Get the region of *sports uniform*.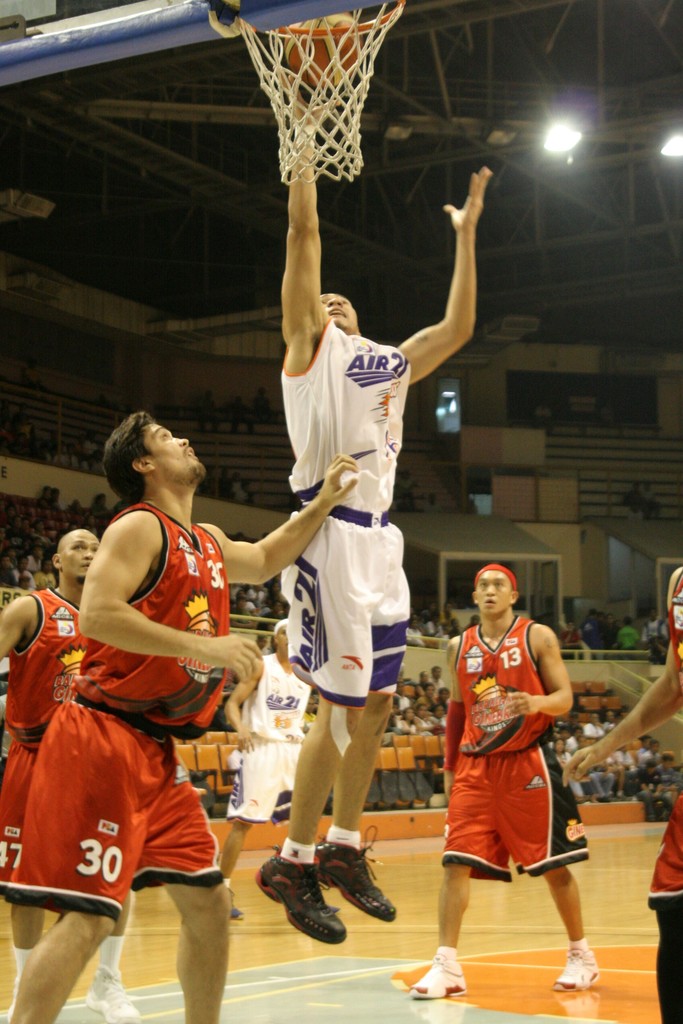
select_region(645, 565, 682, 1023).
